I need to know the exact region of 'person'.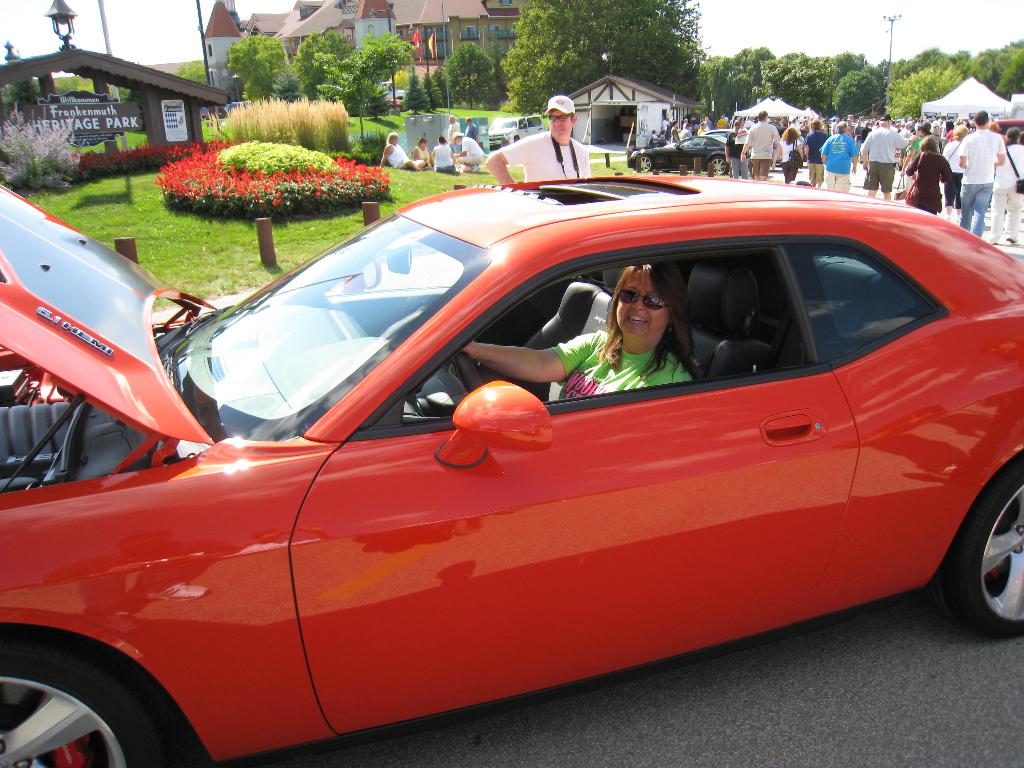
Region: region(460, 261, 702, 400).
